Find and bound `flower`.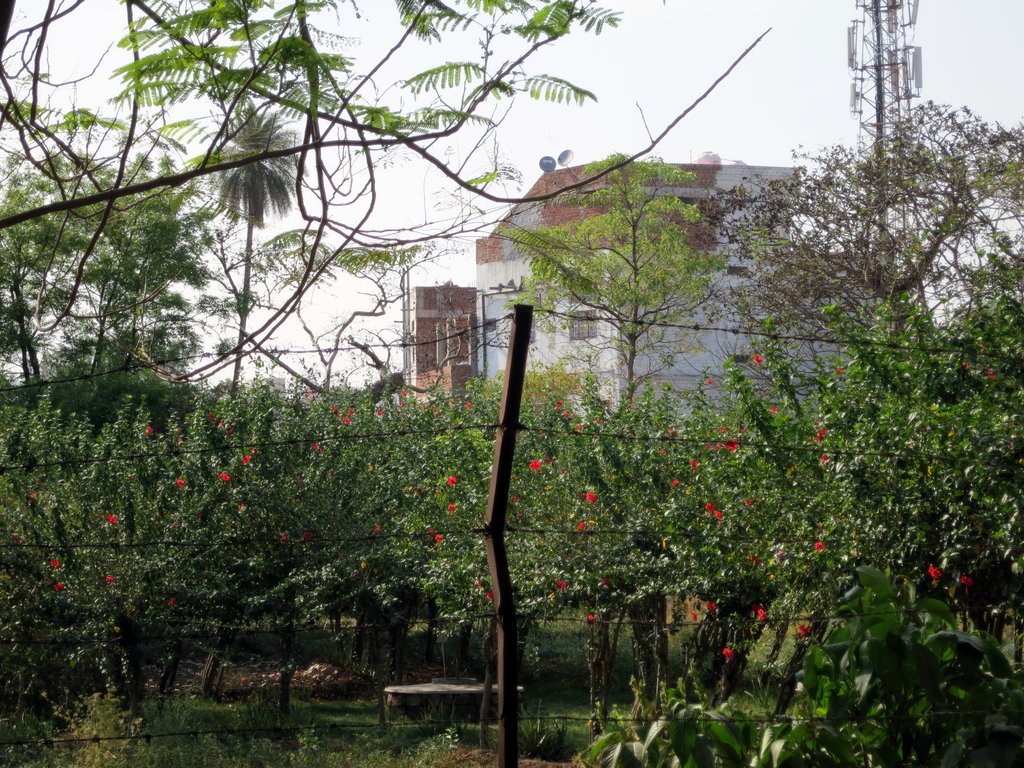
Bound: 719,644,739,657.
